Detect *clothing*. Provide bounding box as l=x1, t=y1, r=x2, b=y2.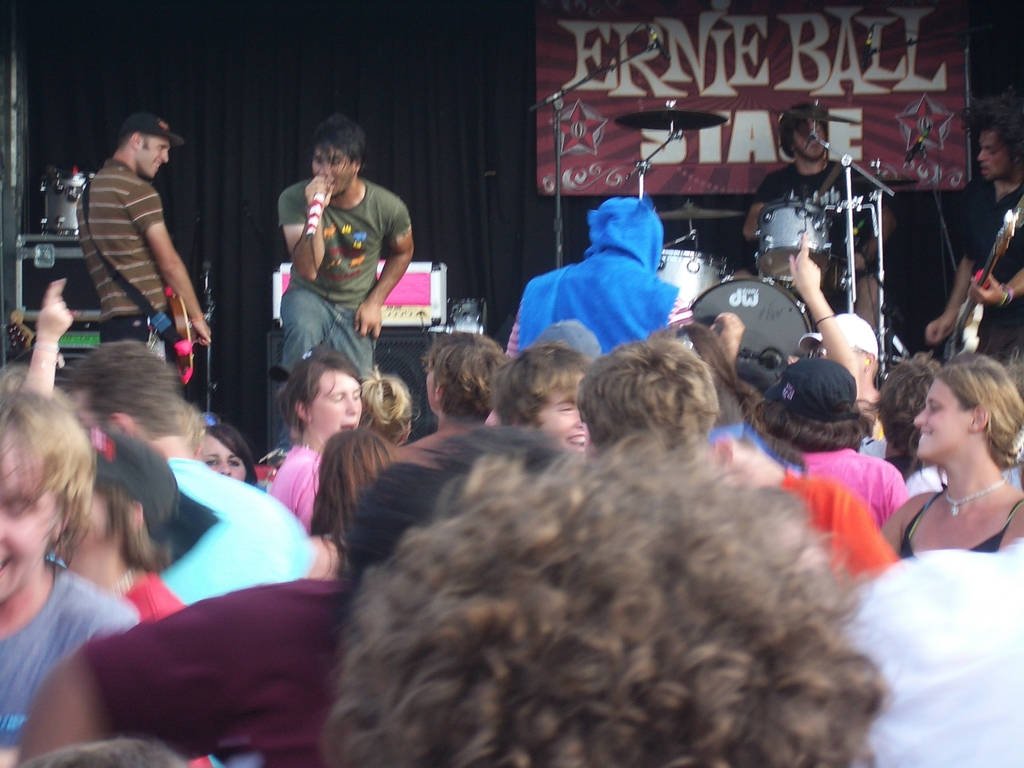
l=239, t=441, r=320, b=523.
